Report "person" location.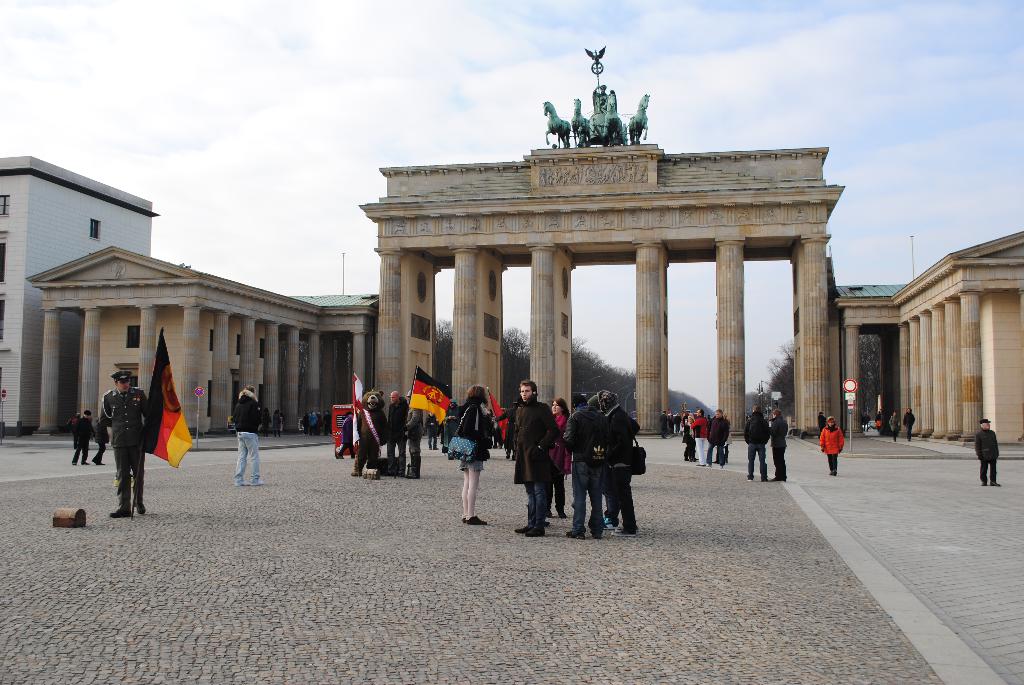
Report: [94, 417, 110, 467].
